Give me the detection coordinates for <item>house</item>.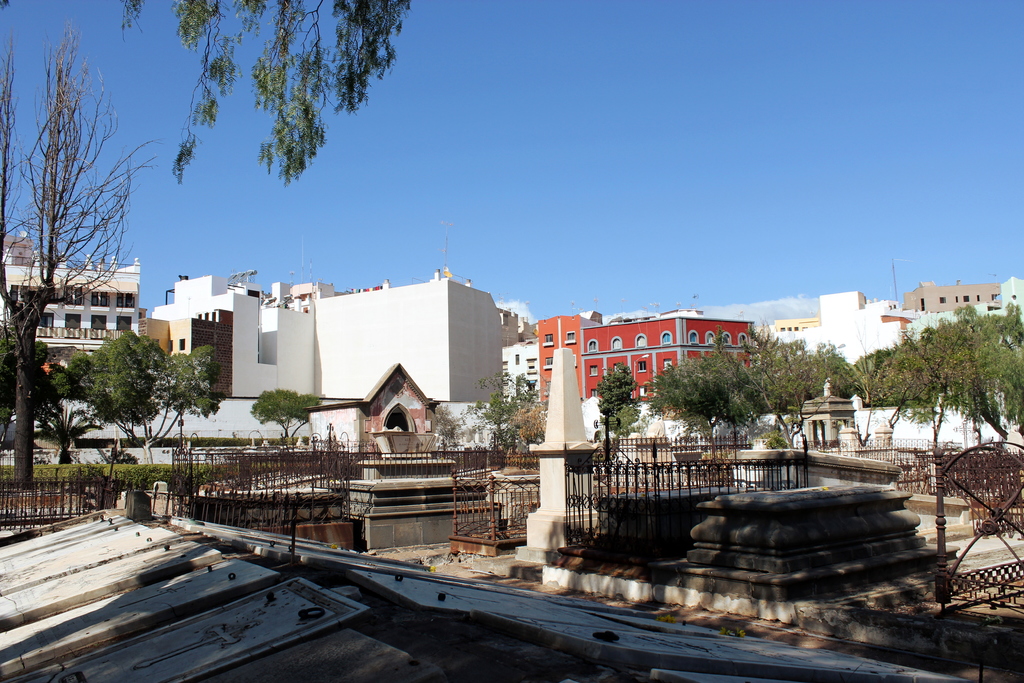
<region>809, 280, 868, 432</region>.
